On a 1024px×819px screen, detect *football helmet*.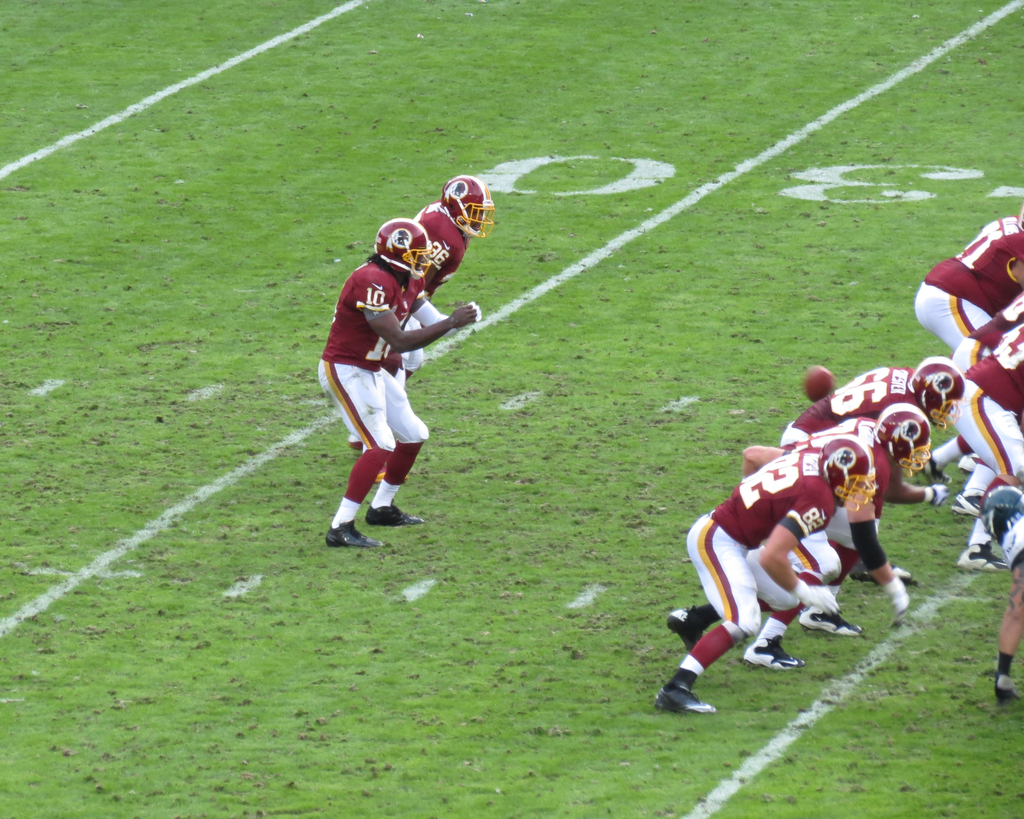
<region>875, 403, 932, 478</region>.
